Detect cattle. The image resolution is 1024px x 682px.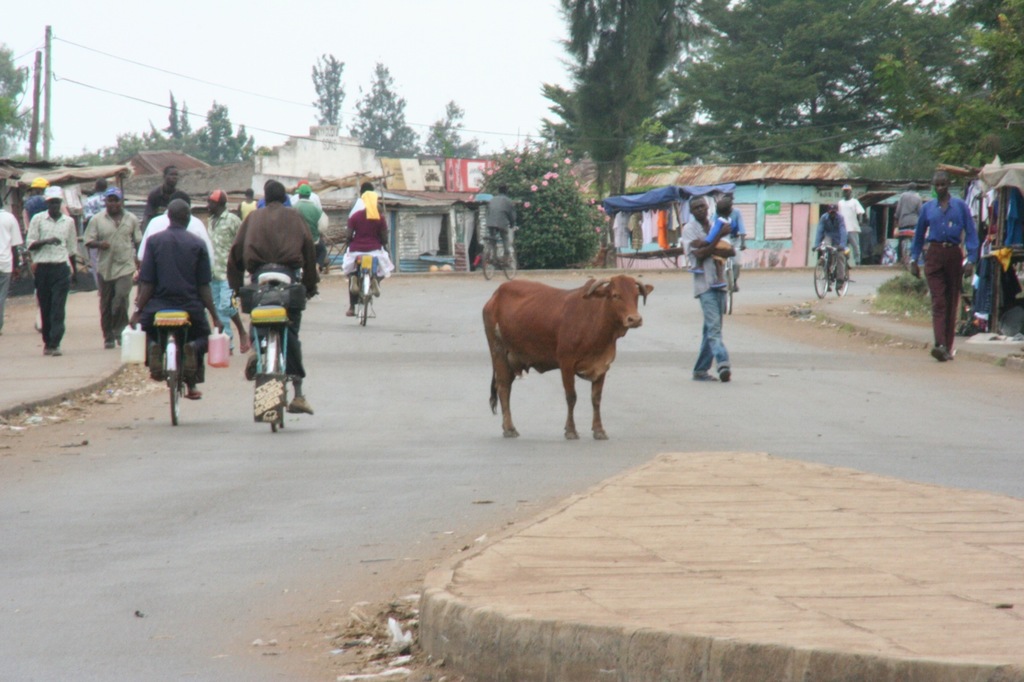
detection(489, 276, 657, 438).
